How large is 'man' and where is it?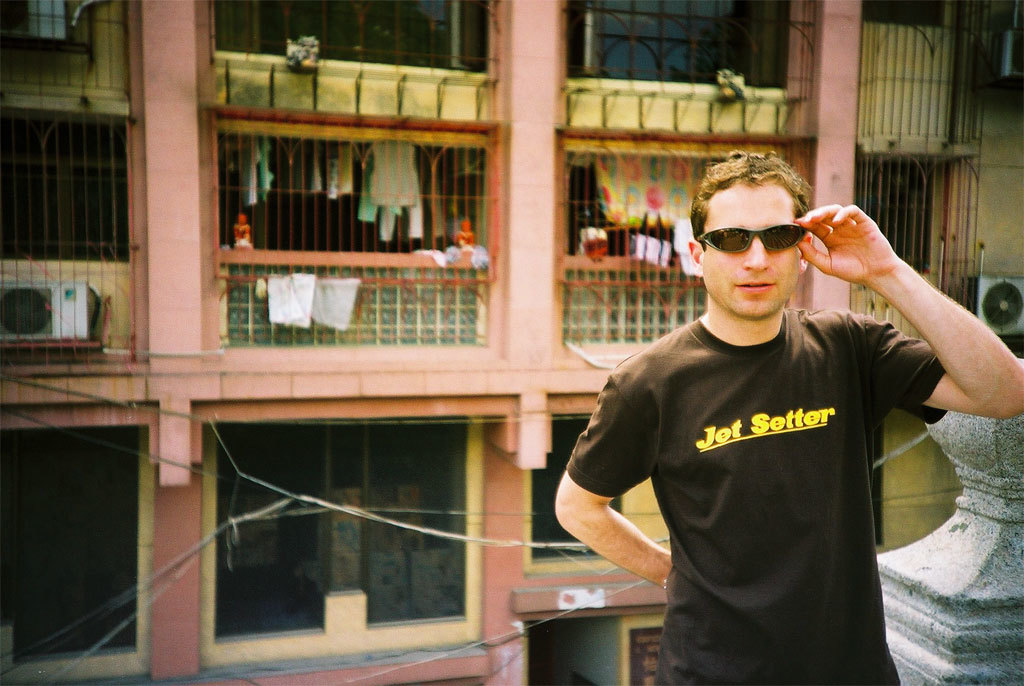
Bounding box: [553, 119, 982, 681].
